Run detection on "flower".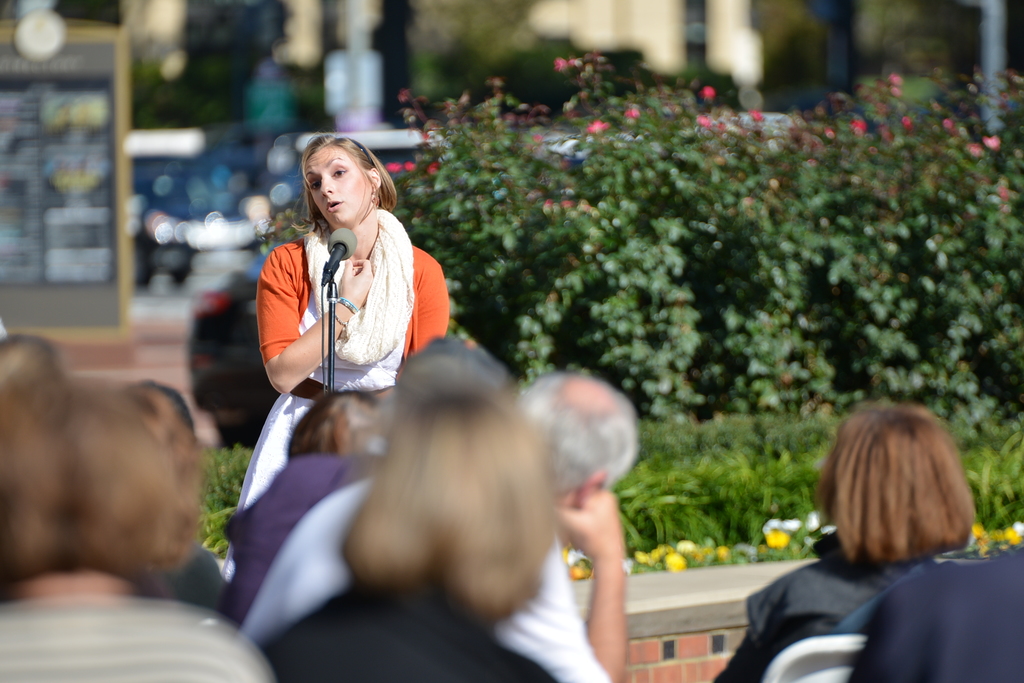
Result: (945, 122, 964, 140).
